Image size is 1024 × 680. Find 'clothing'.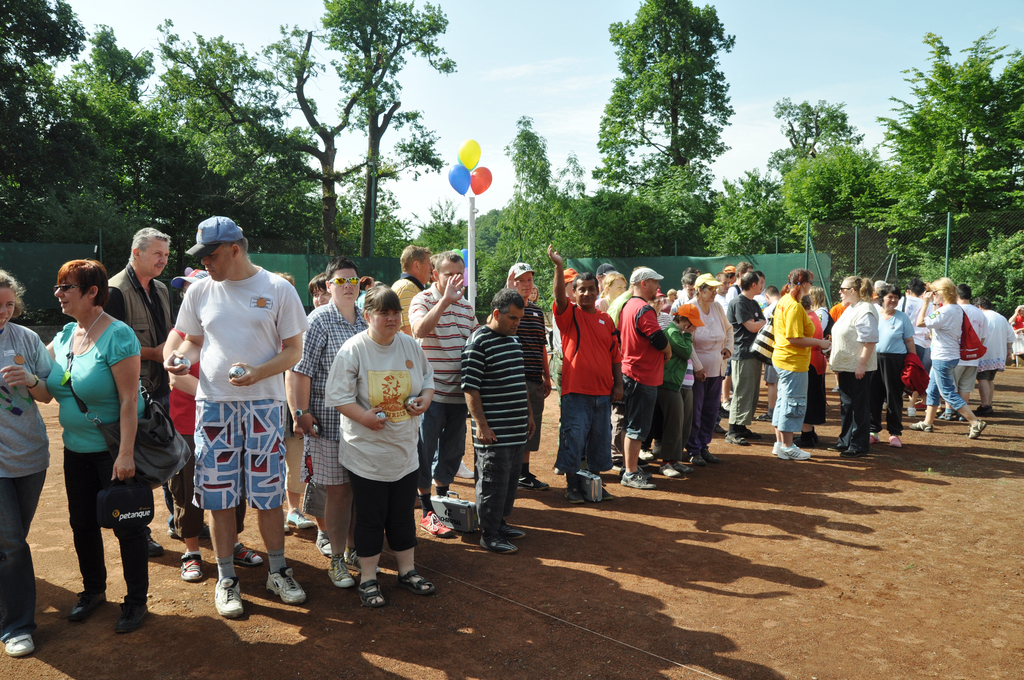
(620, 289, 660, 436).
